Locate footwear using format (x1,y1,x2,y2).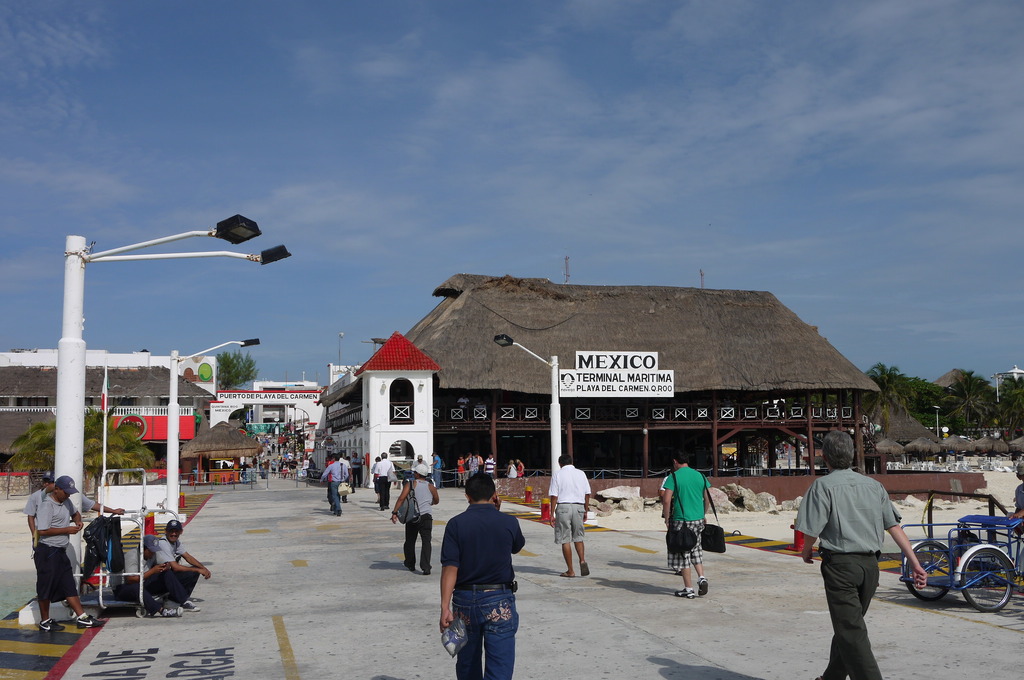
(161,606,182,617).
